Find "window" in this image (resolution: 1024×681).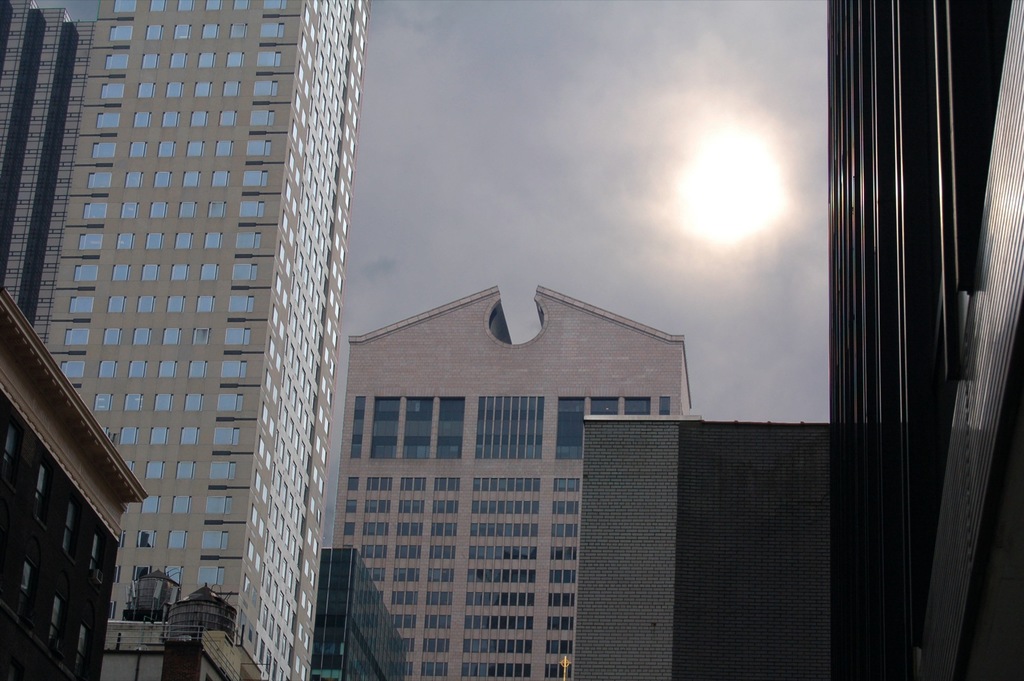
(168, 81, 184, 97).
